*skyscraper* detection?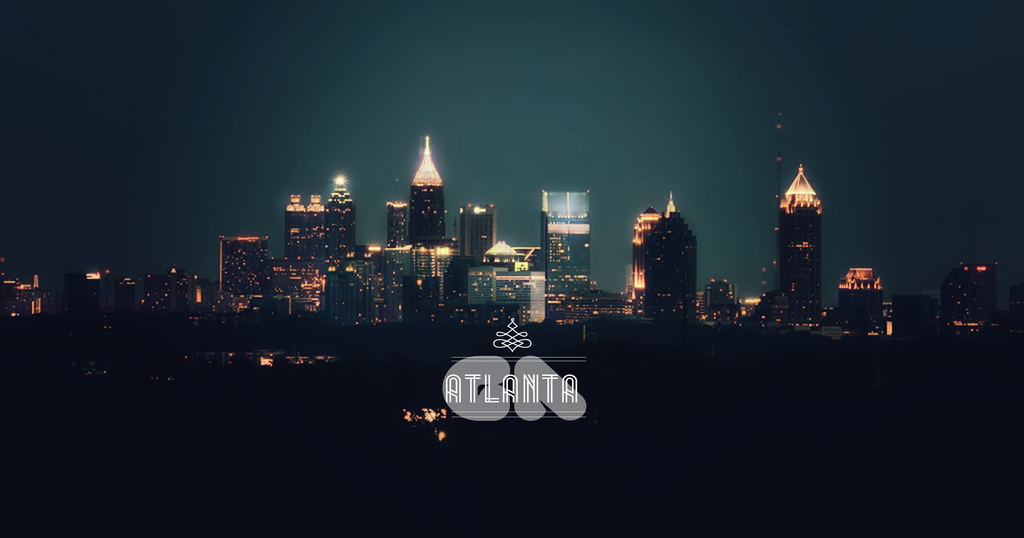
<region>531, 184, 608, 313</region>
